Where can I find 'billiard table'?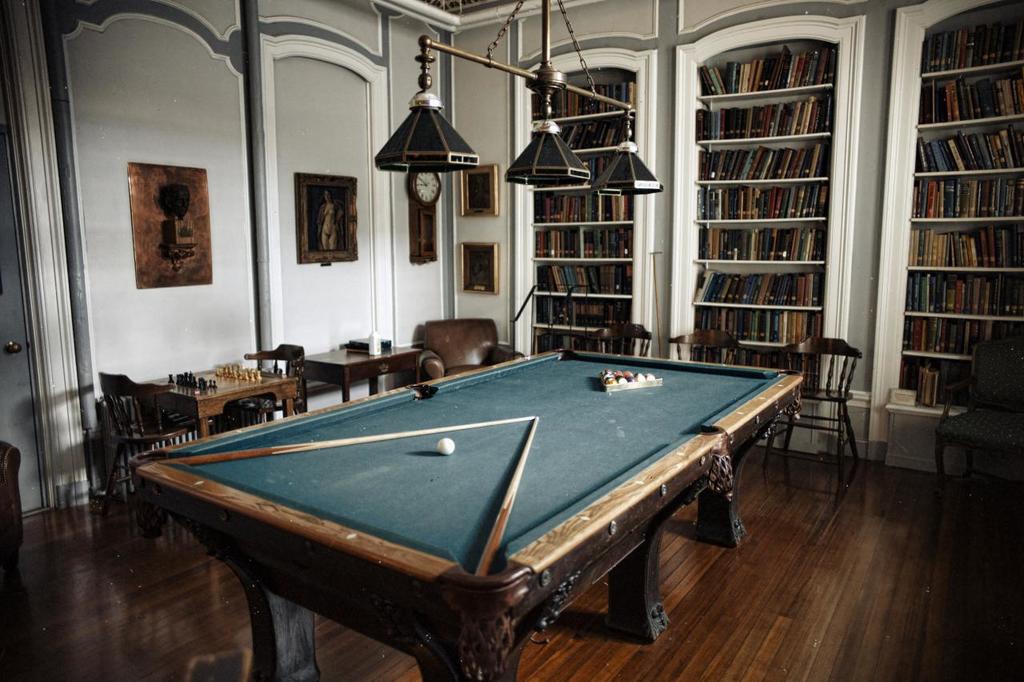
You can find it at {"left": 130, "top": 349, "right": 808, "bottom": 681}.
